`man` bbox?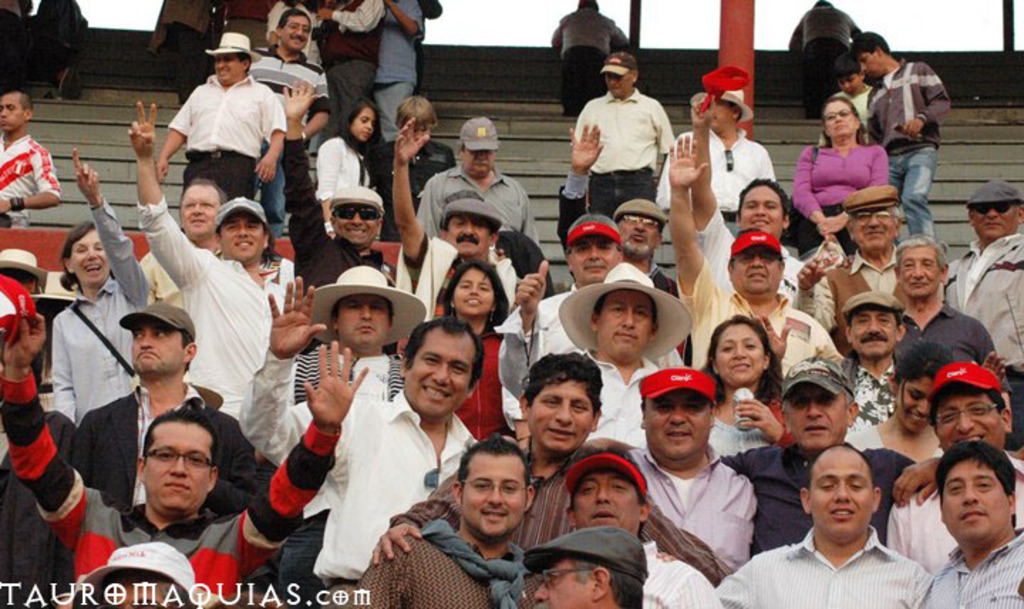
540:0:644:124
